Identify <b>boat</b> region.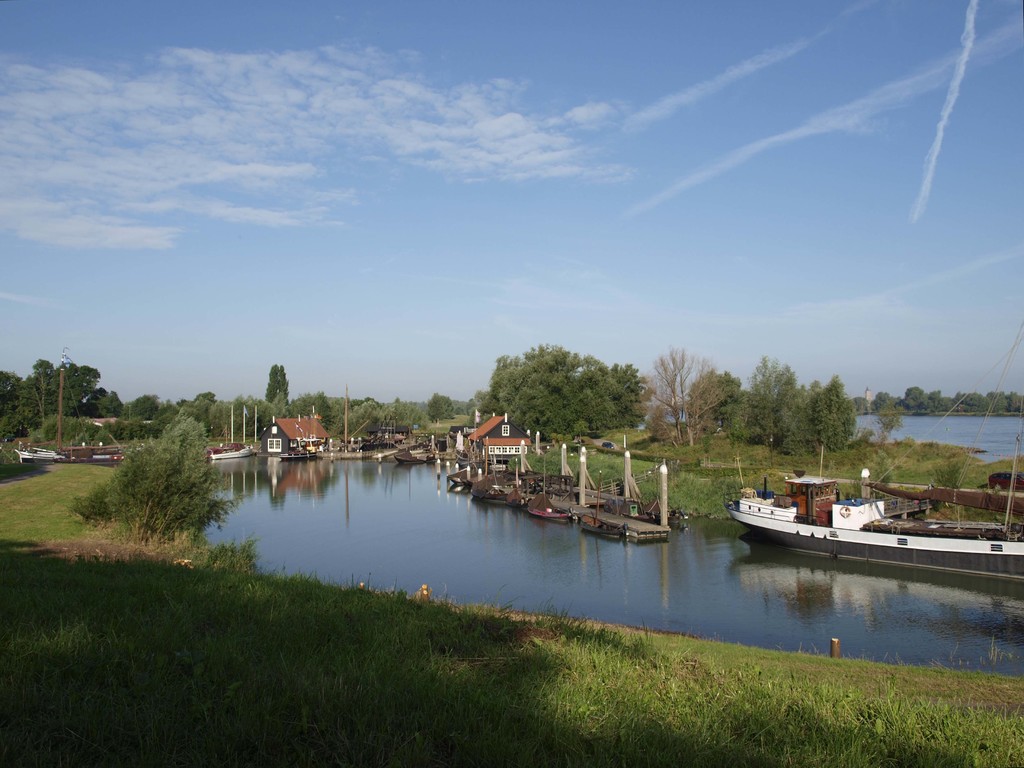
Region: Rect(60, 452, 127, 469).
